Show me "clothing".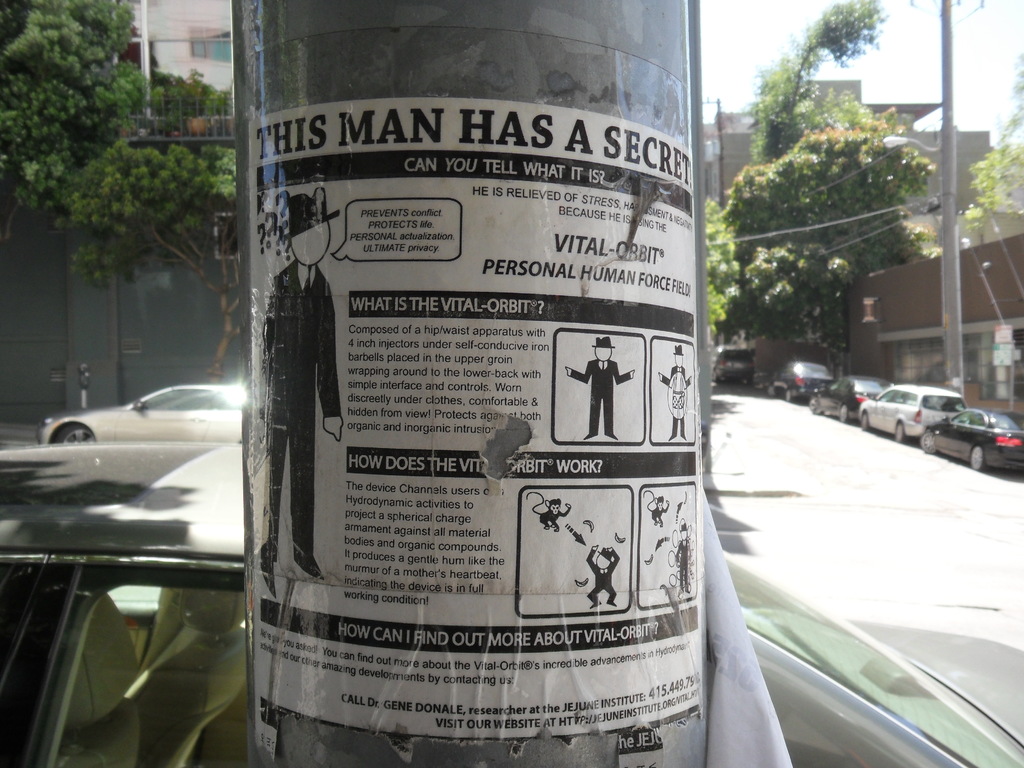
"clothing" is here: 589, 550, 619, 600.
